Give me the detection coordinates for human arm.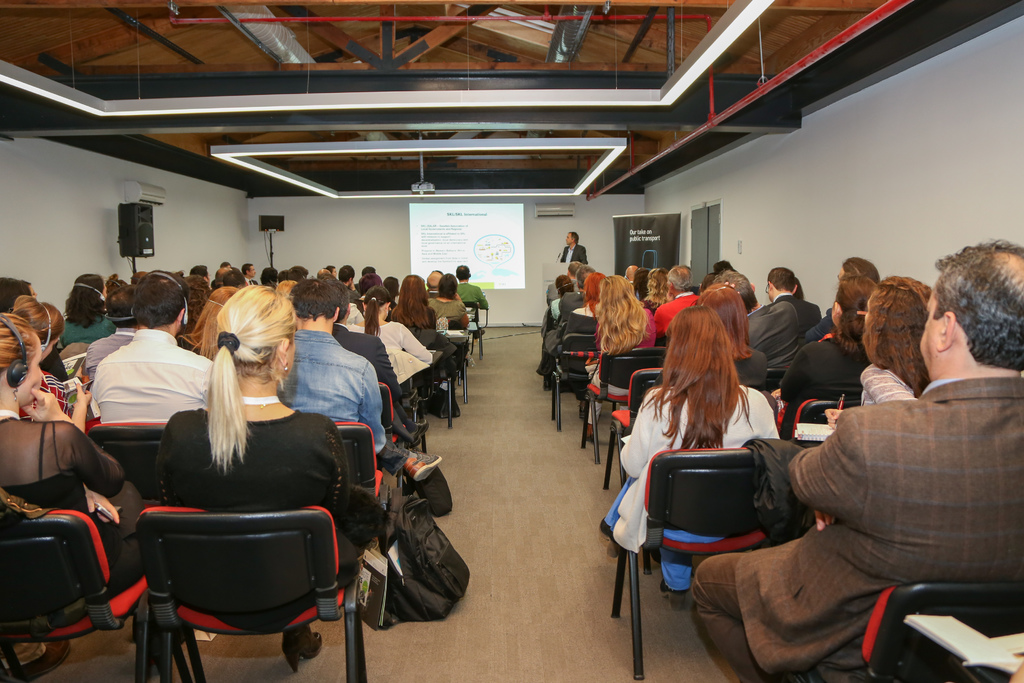
box(374, 334, 399, 409).
